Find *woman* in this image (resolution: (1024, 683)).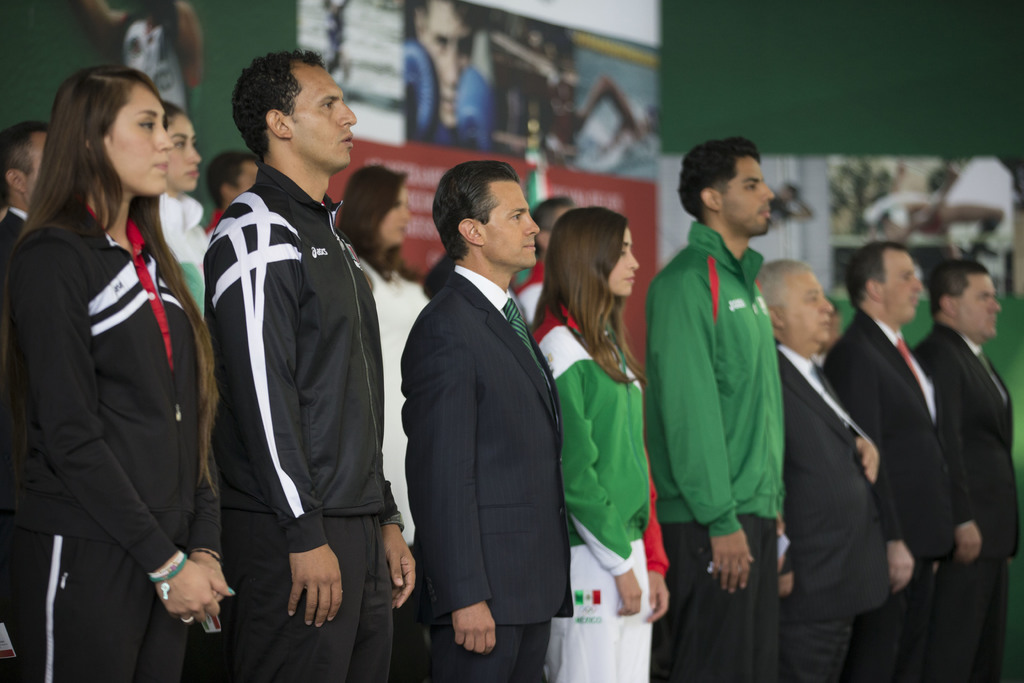
detection(336, 164, 433, 547).
